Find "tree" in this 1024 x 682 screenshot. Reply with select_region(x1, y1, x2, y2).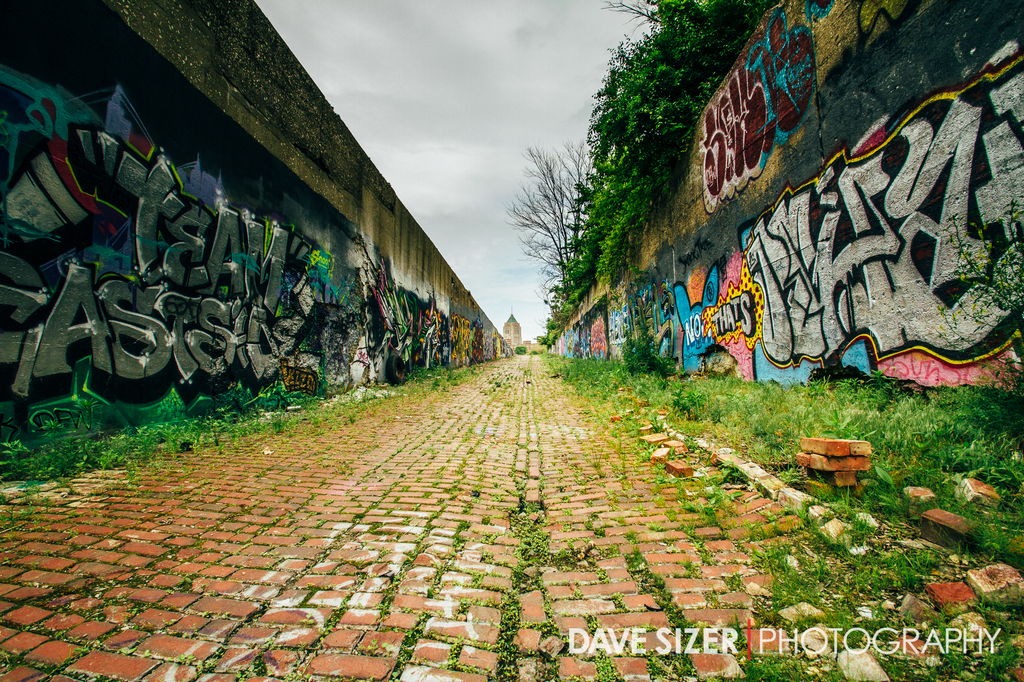
select_region(504, 142, 593, 301).
